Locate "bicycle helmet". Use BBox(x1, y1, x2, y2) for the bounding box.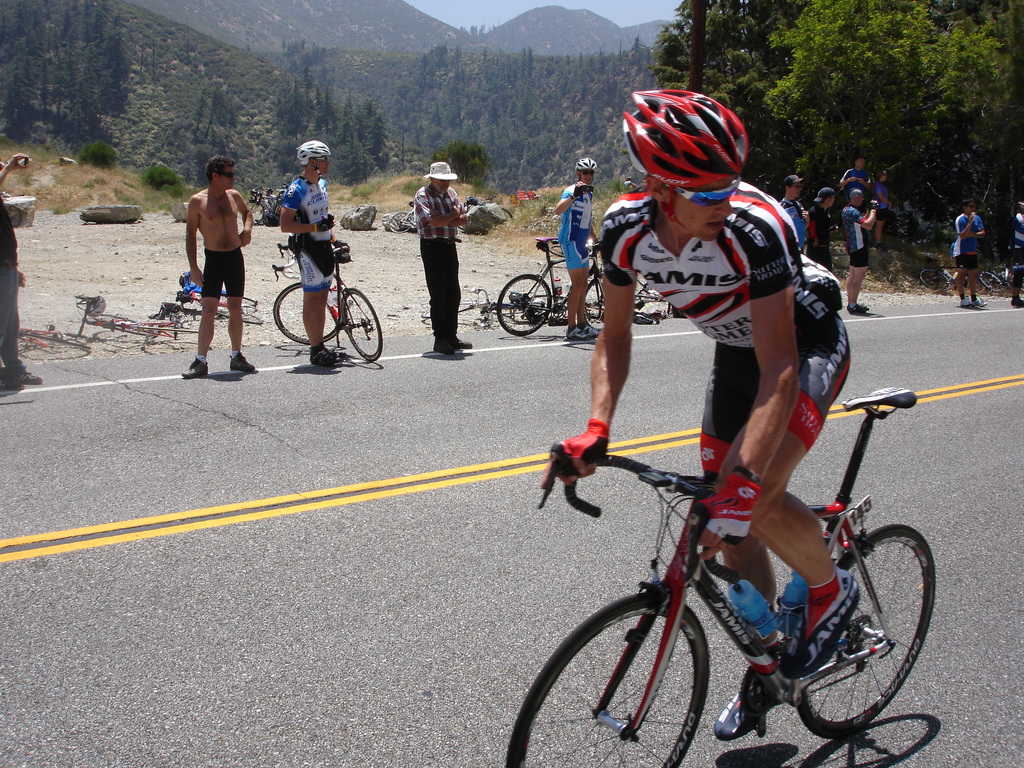
BBox(296, 138, 328, 159).
